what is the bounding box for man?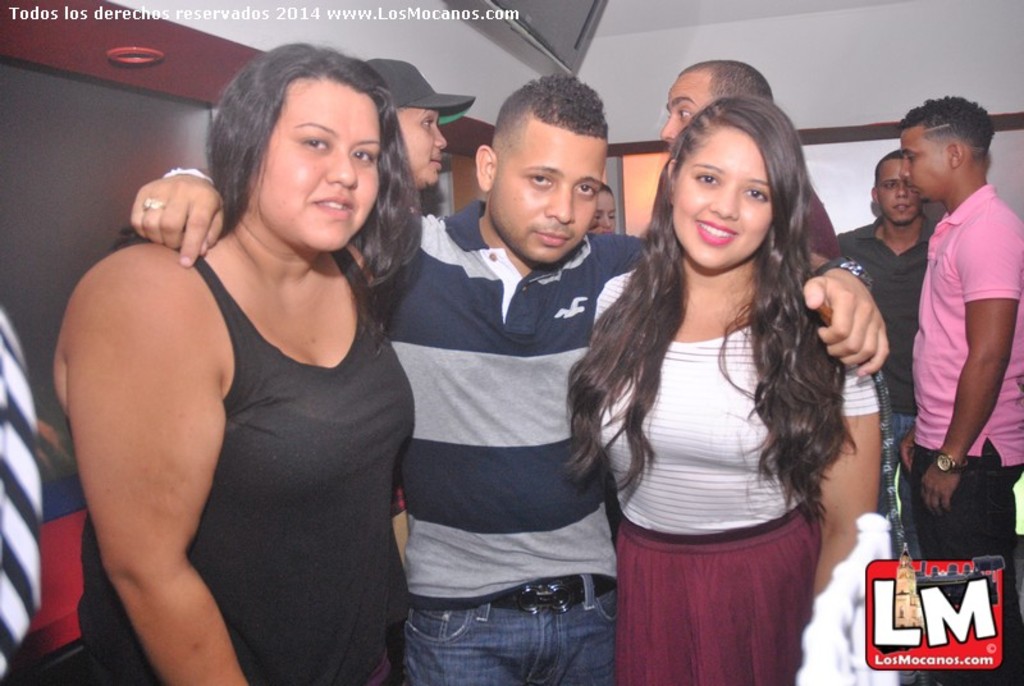
x1=654 y1=58 x2=836 y2=264.
